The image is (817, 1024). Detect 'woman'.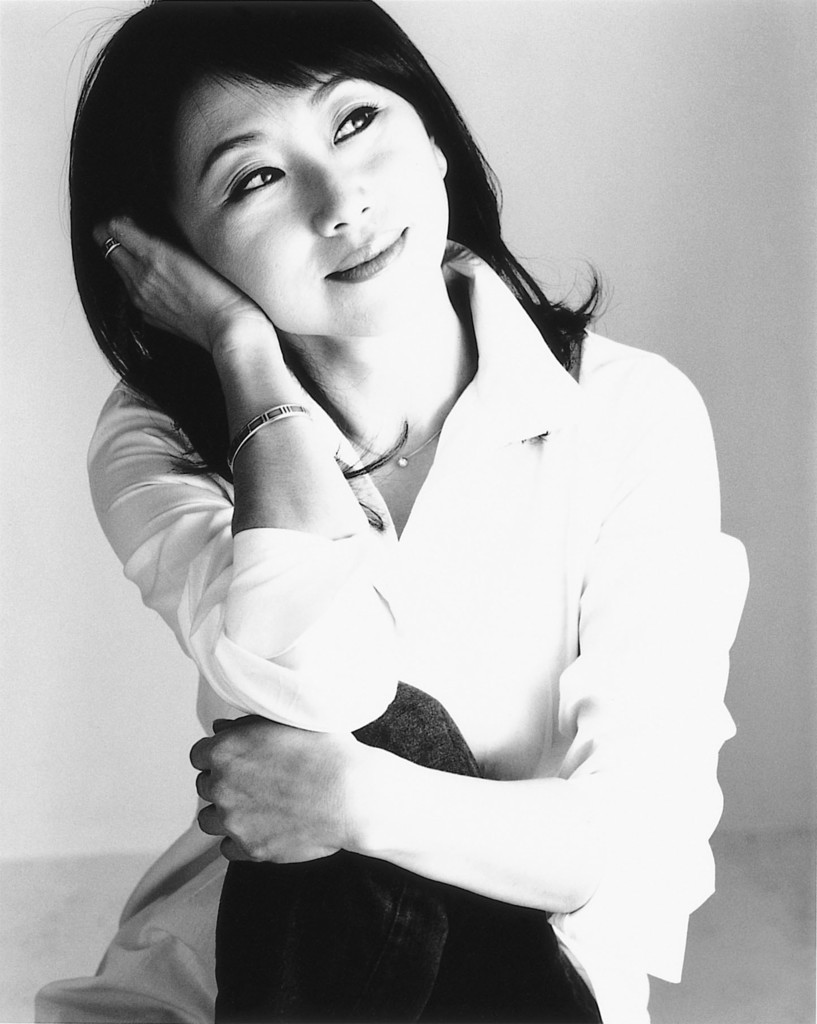
Detection: locate(56, 0, 750, 1003).
